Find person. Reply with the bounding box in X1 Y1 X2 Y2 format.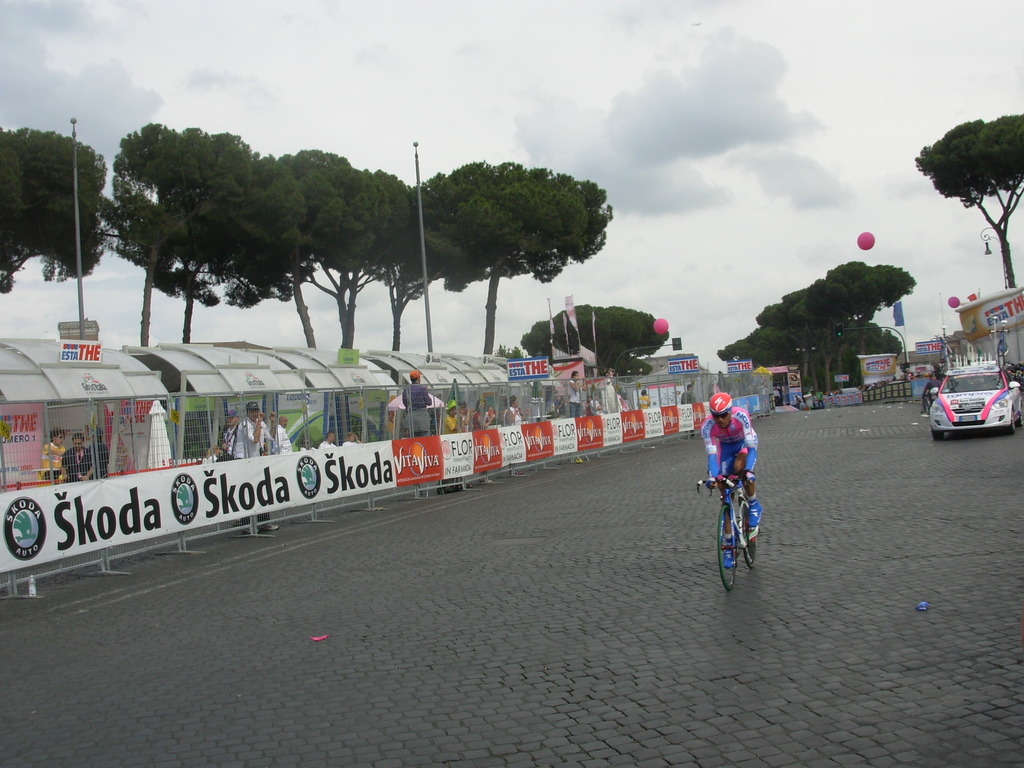
38 429 67 481.
